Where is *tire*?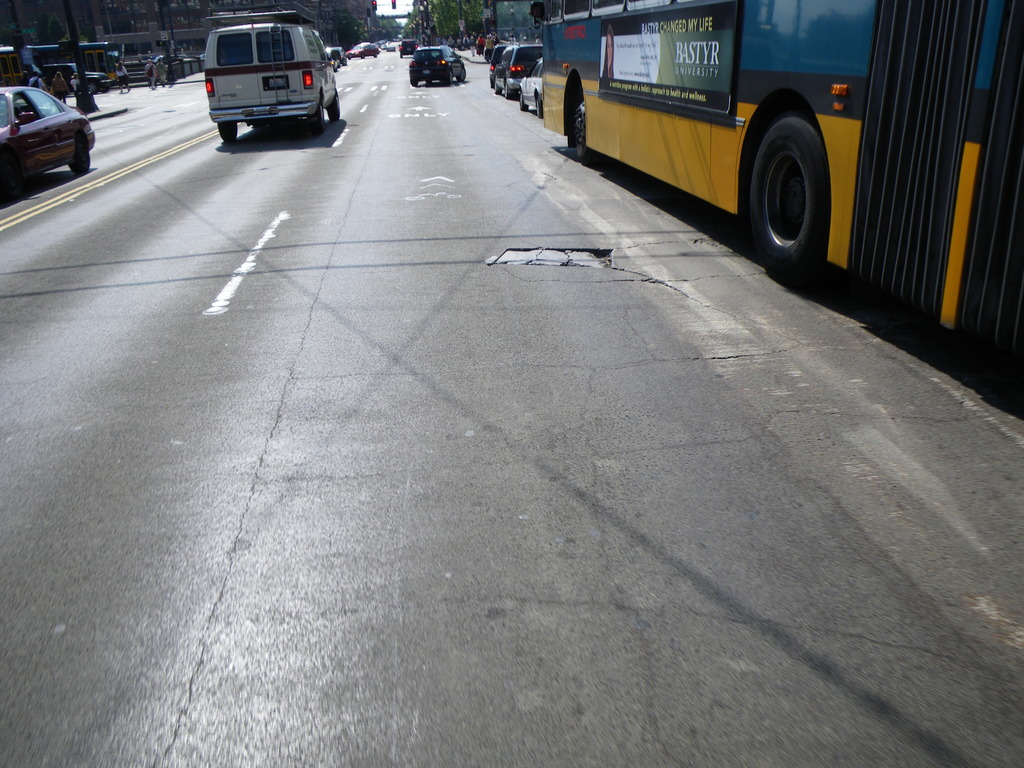
426:72:433:83.
